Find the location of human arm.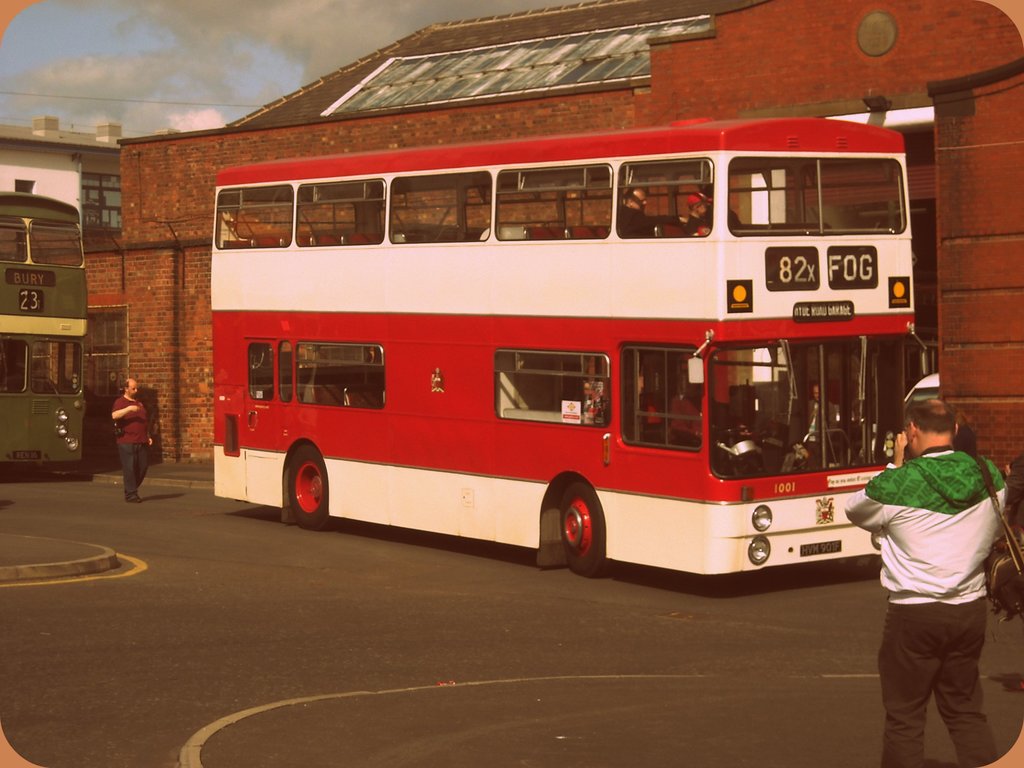
Location: <region>109, 399, 138, 420</region>.
